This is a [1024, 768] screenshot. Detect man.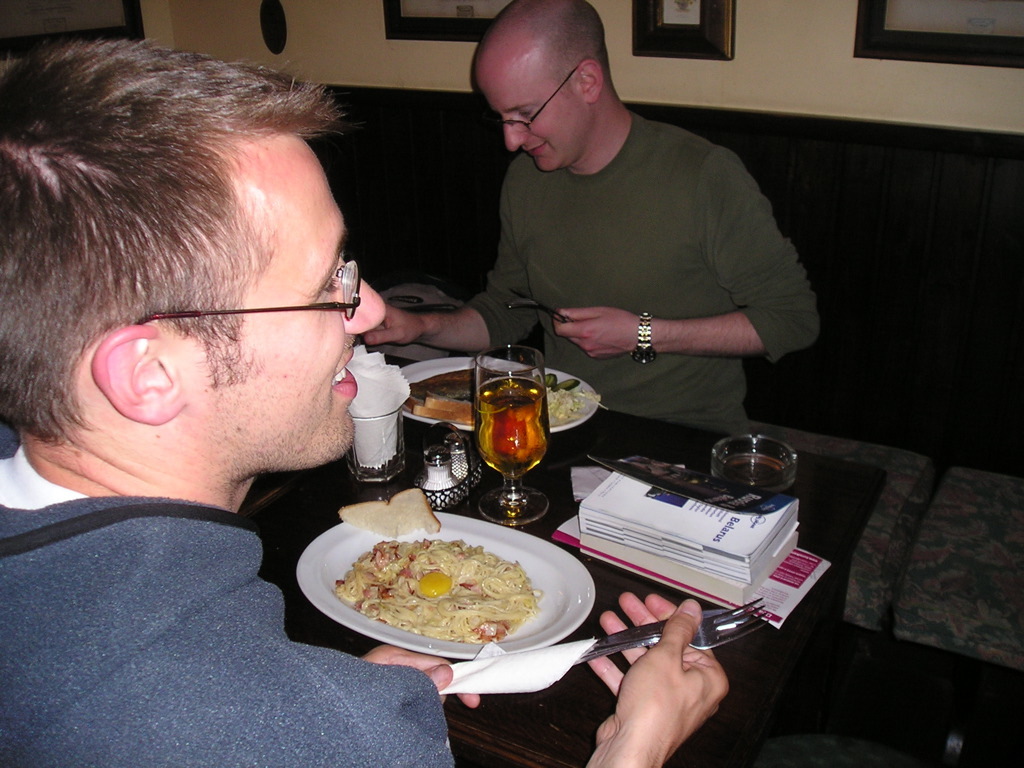
[0, 36, 730, 767].
